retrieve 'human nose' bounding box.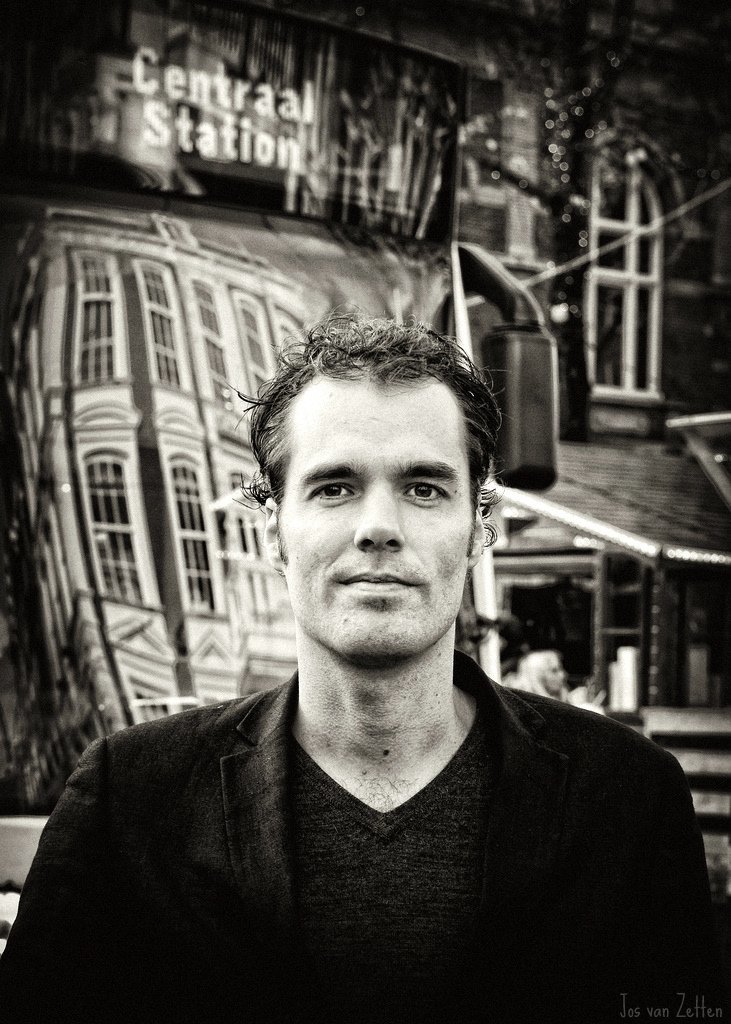
Bounding box: <box>349,488,407,551</box>.
